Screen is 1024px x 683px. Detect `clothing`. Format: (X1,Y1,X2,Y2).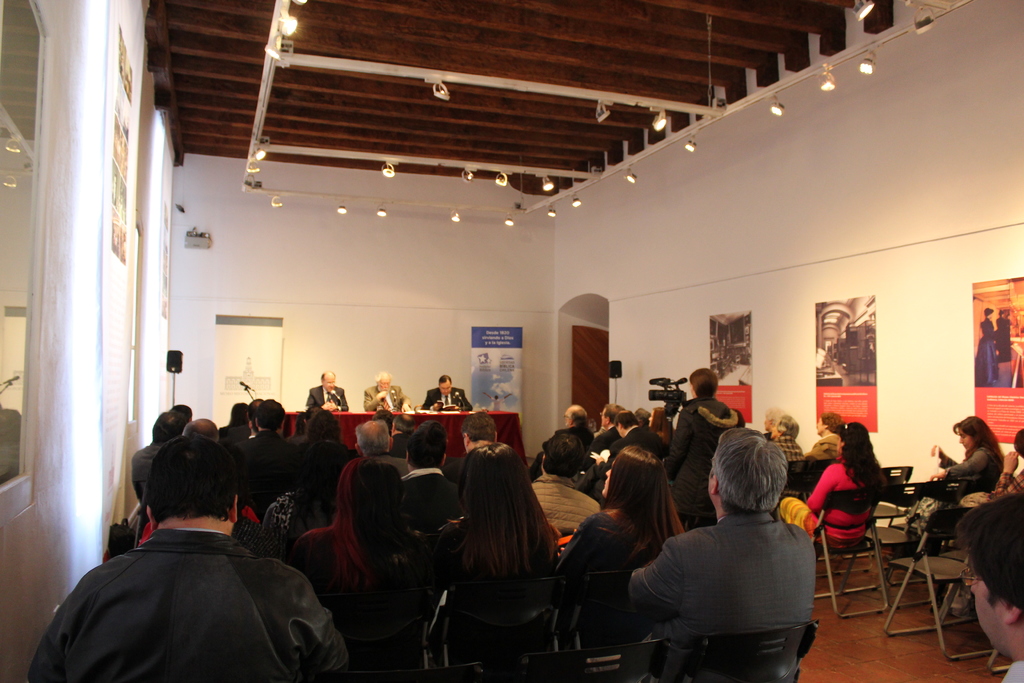
(301,386,349,418).
